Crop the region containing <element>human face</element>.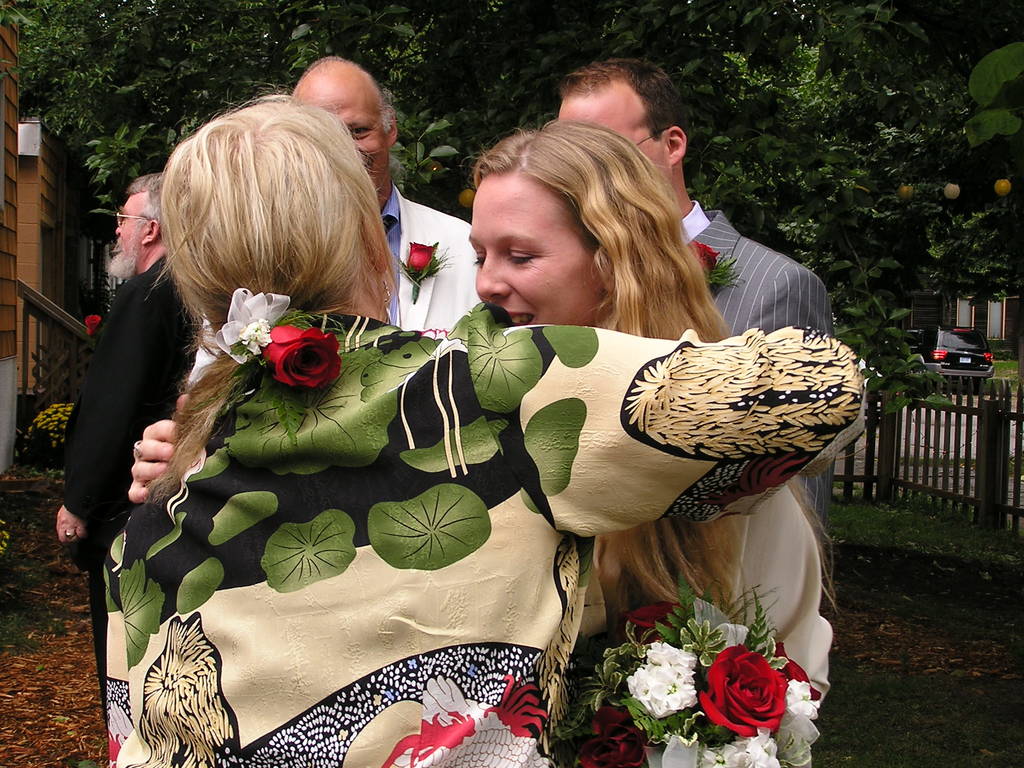
Crop region: 293/72/390/188.
